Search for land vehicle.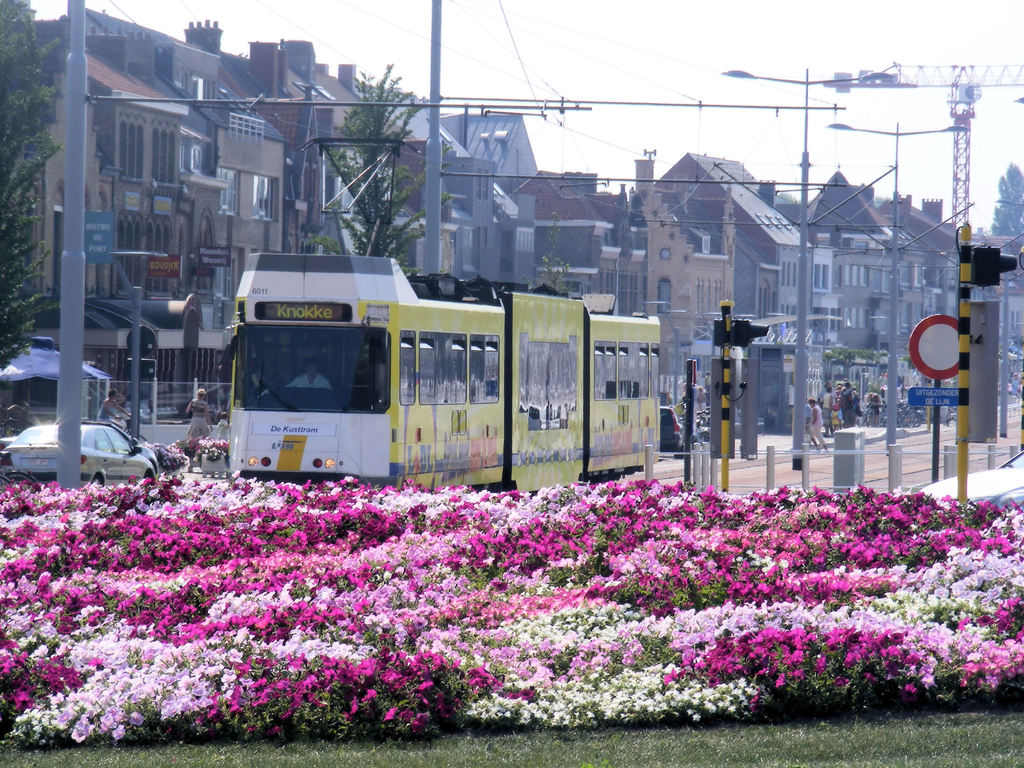
Found at x1=0 y1=420 x2=159 y2=486.
